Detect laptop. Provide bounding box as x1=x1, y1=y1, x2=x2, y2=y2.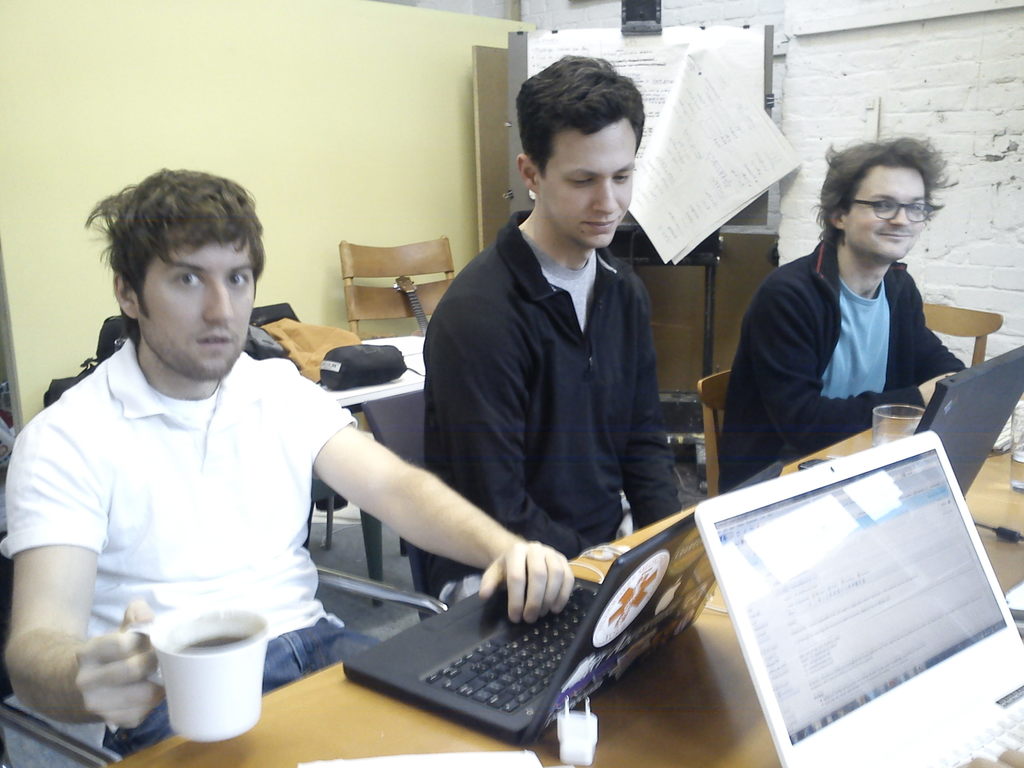
x1=701, y1=432, x2=1023, y2=767.
